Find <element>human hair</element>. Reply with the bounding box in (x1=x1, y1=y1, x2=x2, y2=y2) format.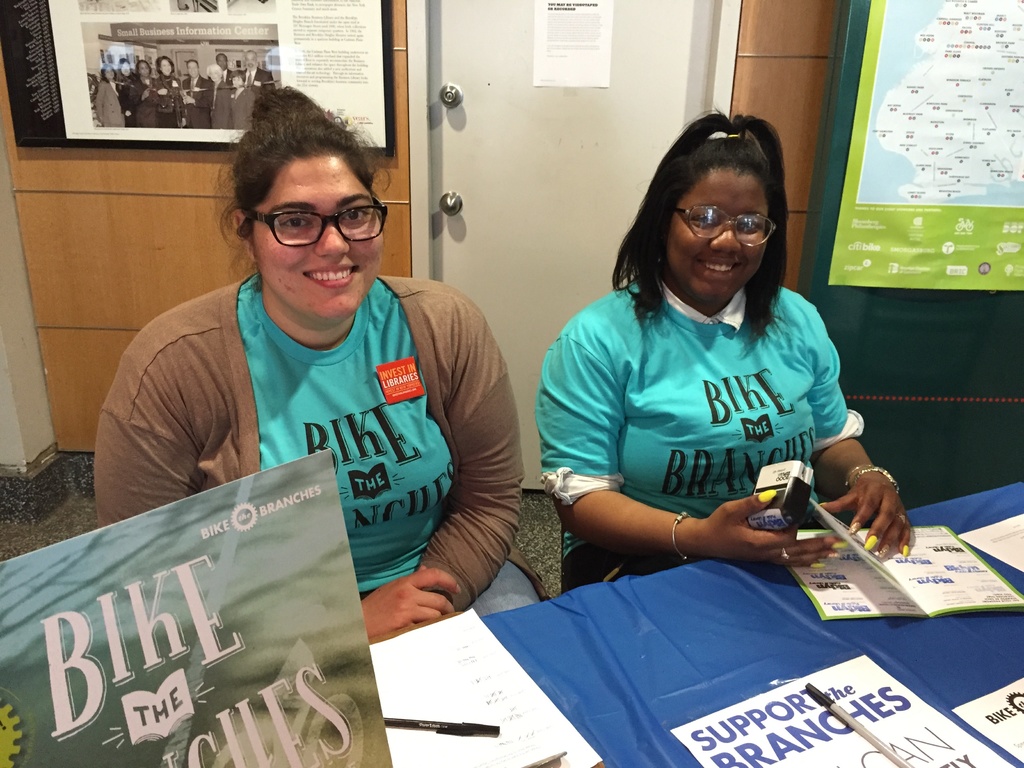
(x1=115, y1=59, x2=128, y2=70).
